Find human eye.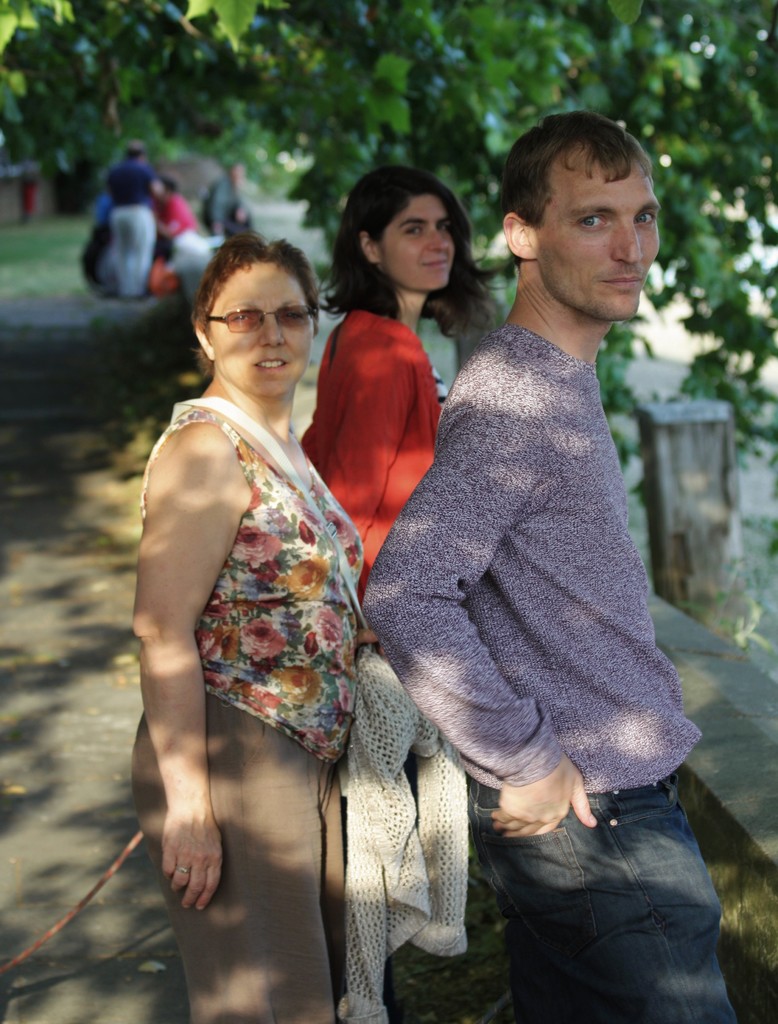
locate(576, 202, 618, 227).
